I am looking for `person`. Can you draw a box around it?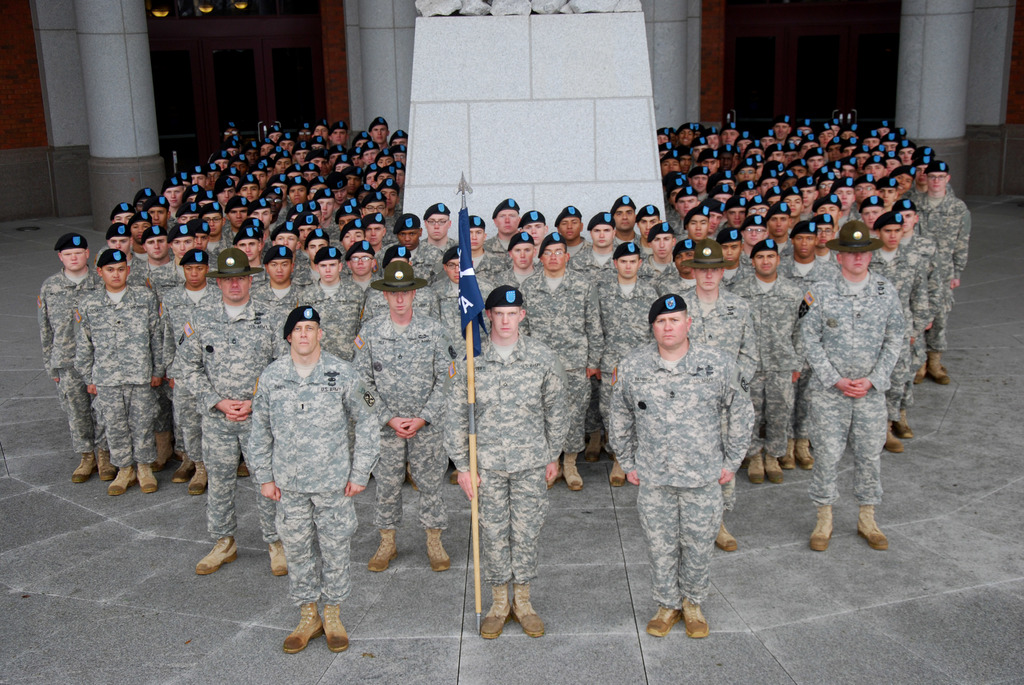
Sure, the bounding box is box(187, 167, 205, 185).
